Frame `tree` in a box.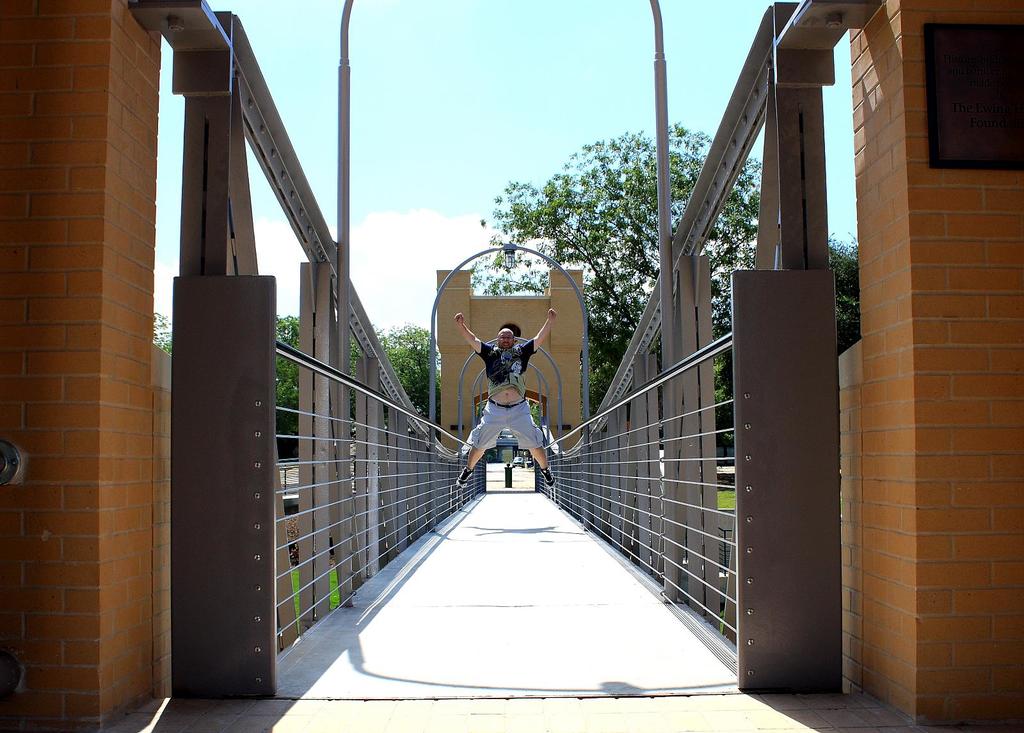
l=461, t=123, r=805, b=439.
